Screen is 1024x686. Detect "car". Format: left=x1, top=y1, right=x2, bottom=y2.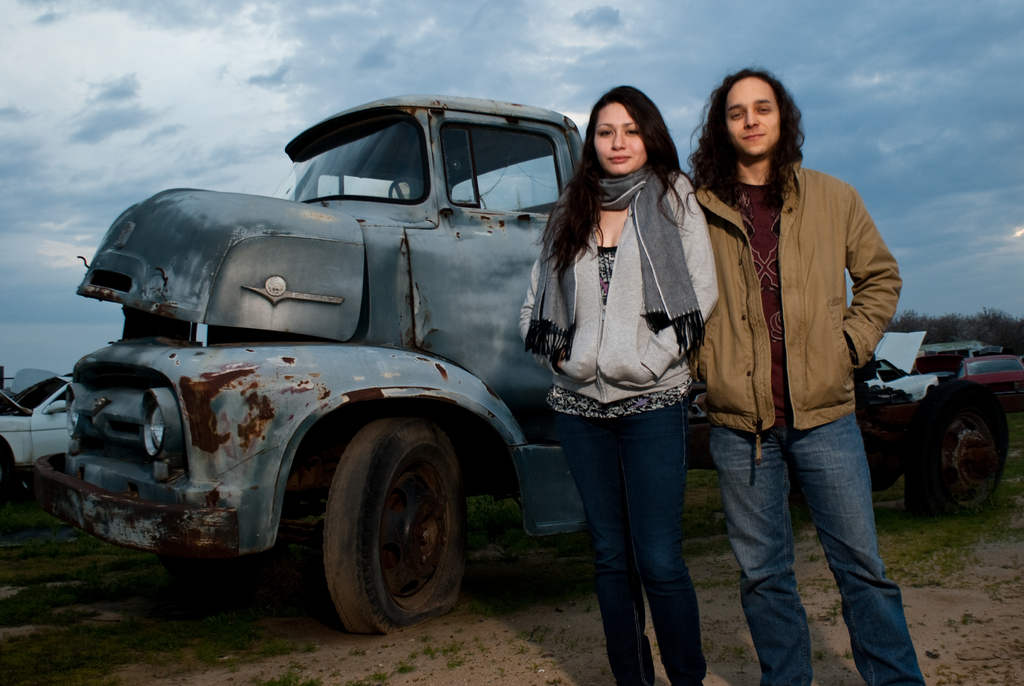
left=0, top=369, right=80, bottom=471.
